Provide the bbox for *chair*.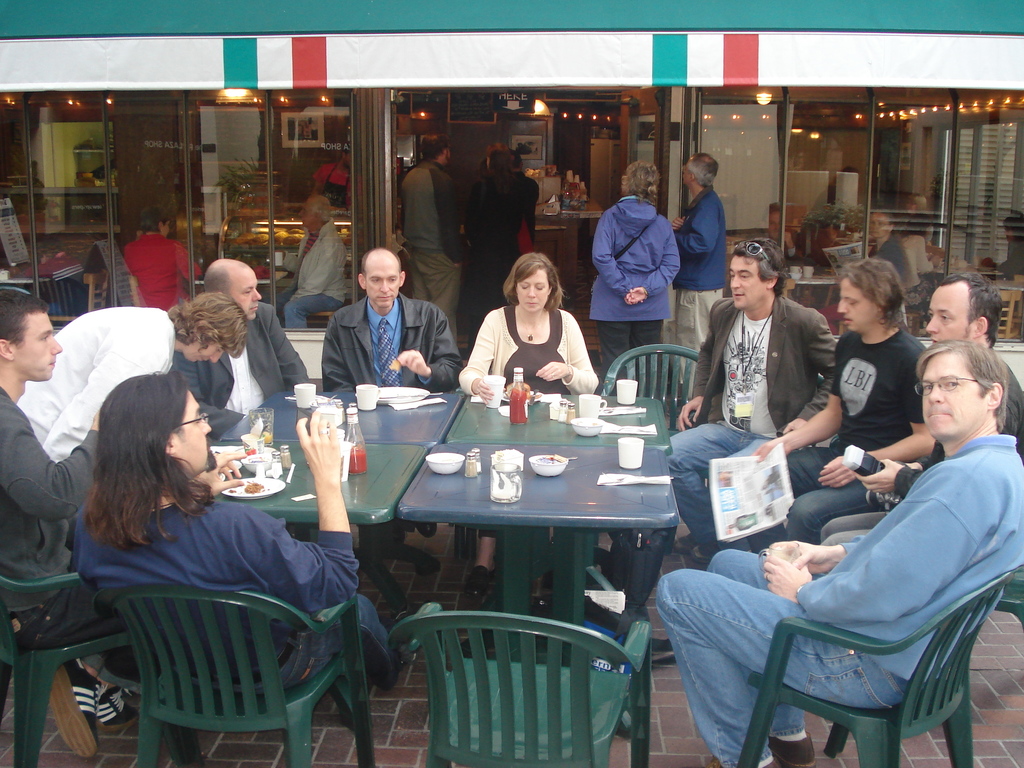
select_region(47, 273, 113, 331).
